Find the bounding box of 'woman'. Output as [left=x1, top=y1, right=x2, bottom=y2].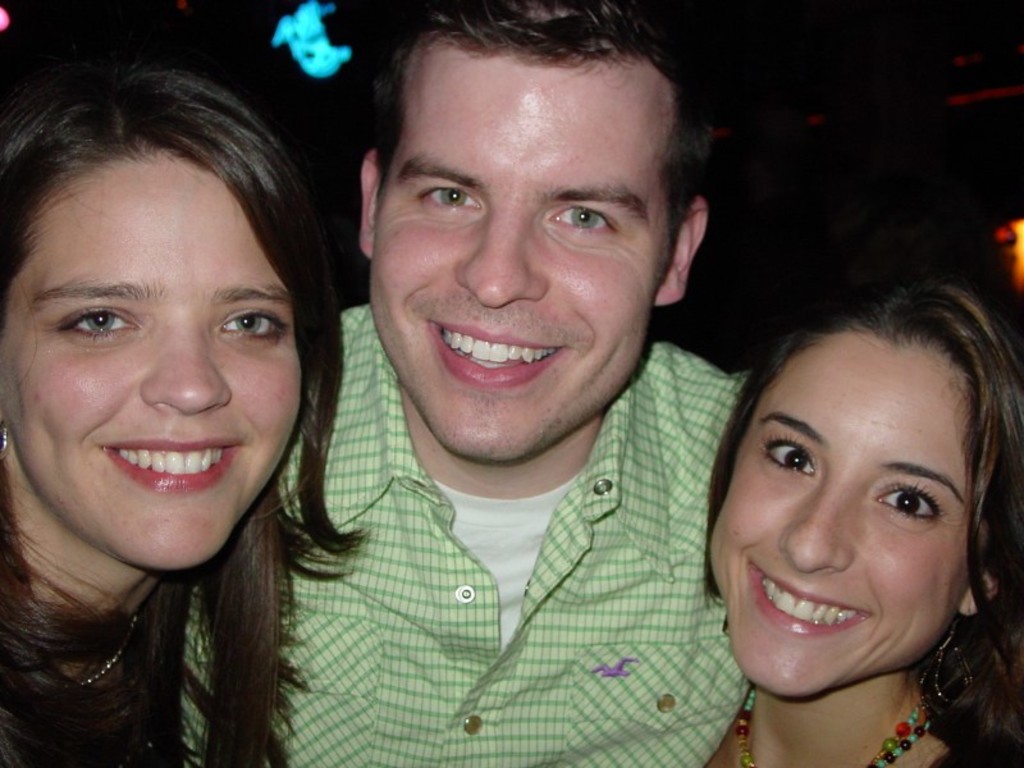
[left=672, top=255, right=1019, bottom=748].
